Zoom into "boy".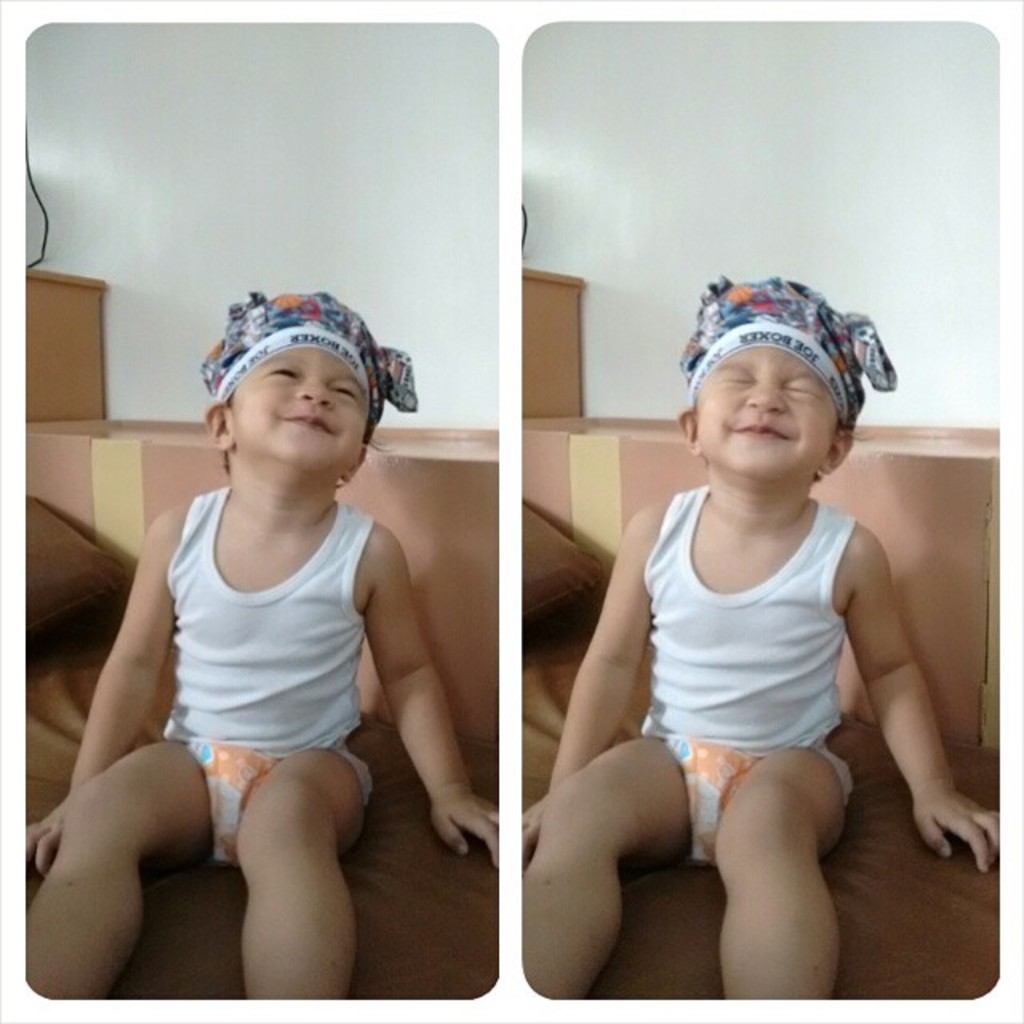
Zoom target: [x1=26, y1=286, x2=501, y2=997].
